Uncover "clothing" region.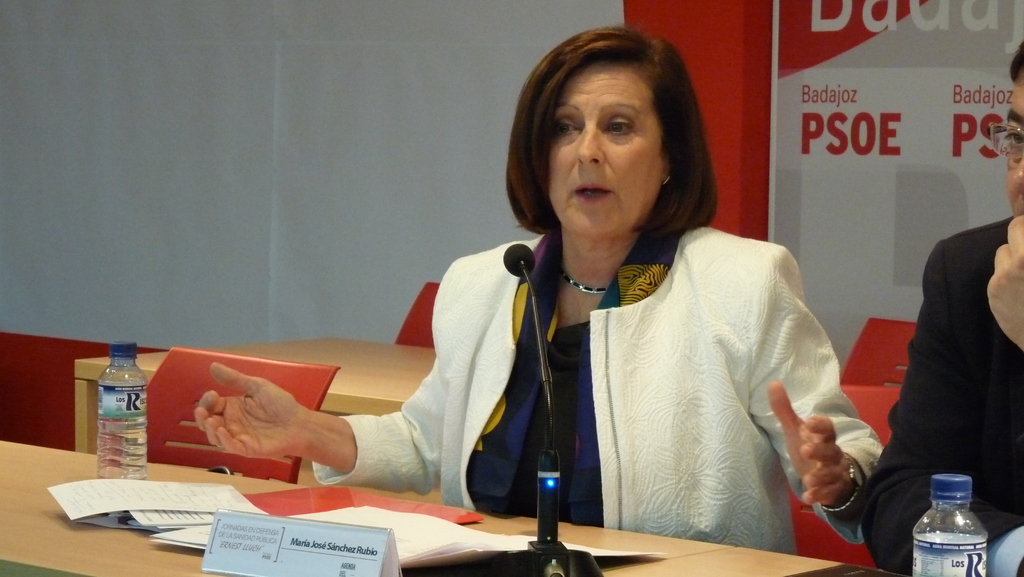
Uncovered: [x1=860, y1=220, x2=1023, y2=576].
